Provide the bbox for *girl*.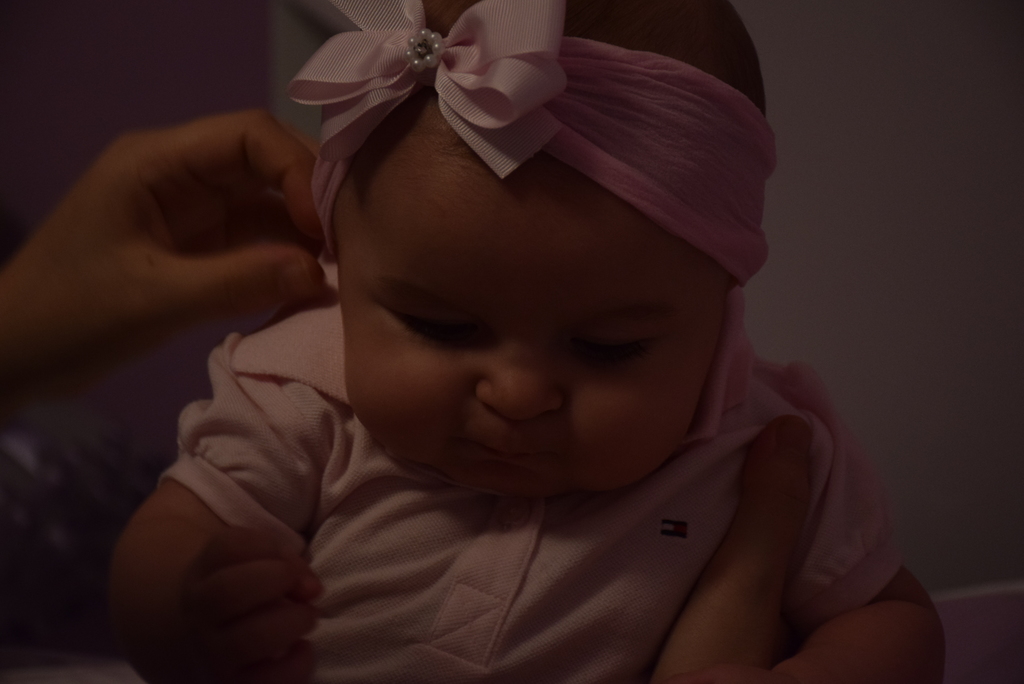
(59,0,941,683).
